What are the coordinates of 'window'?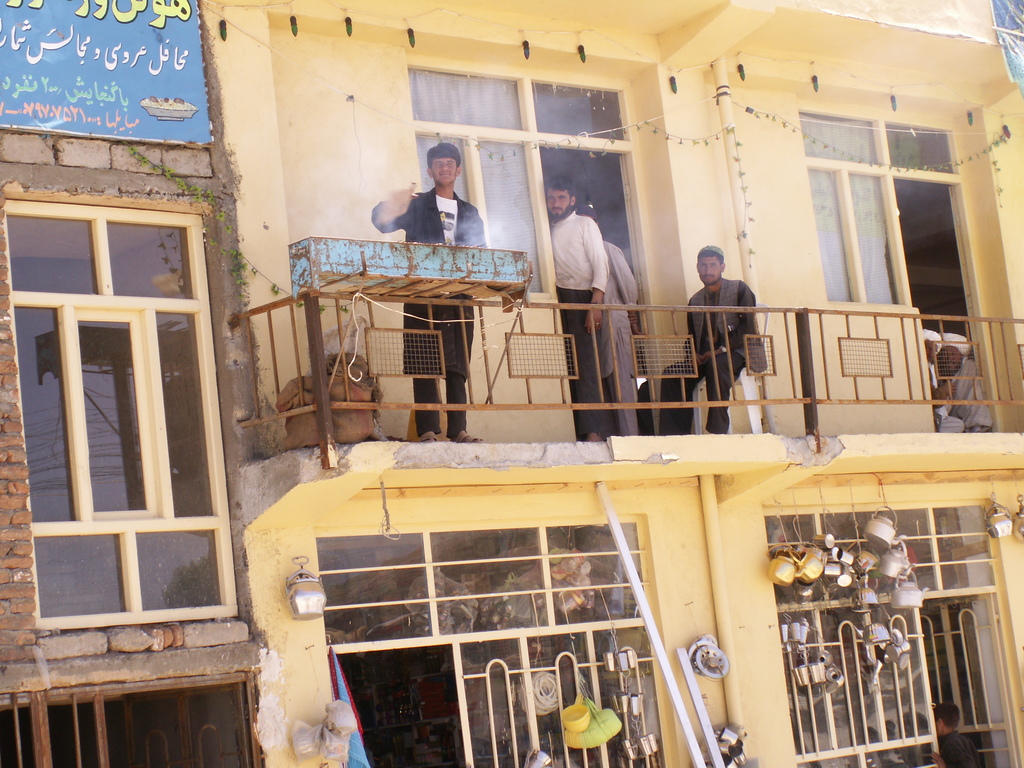
883/124/954/177.
